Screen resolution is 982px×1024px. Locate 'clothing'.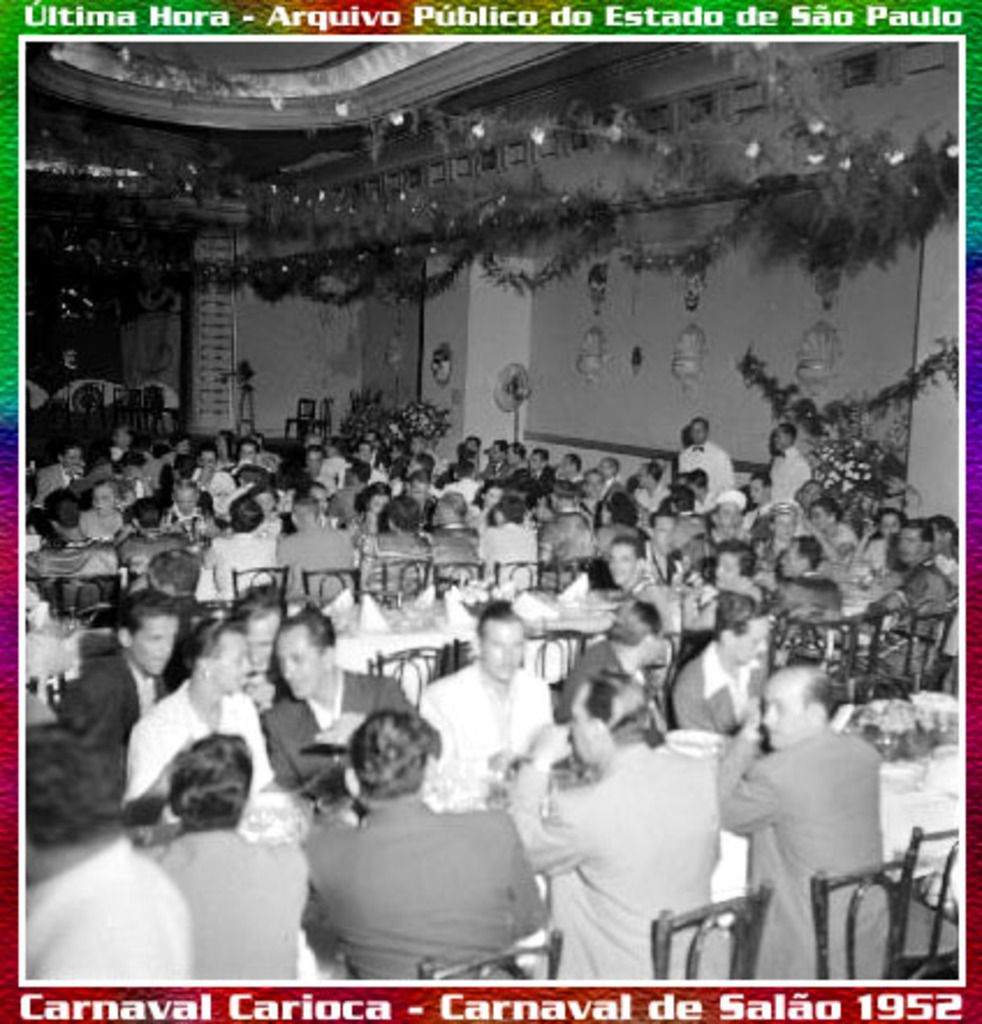
[486, 456, 512, 482].
